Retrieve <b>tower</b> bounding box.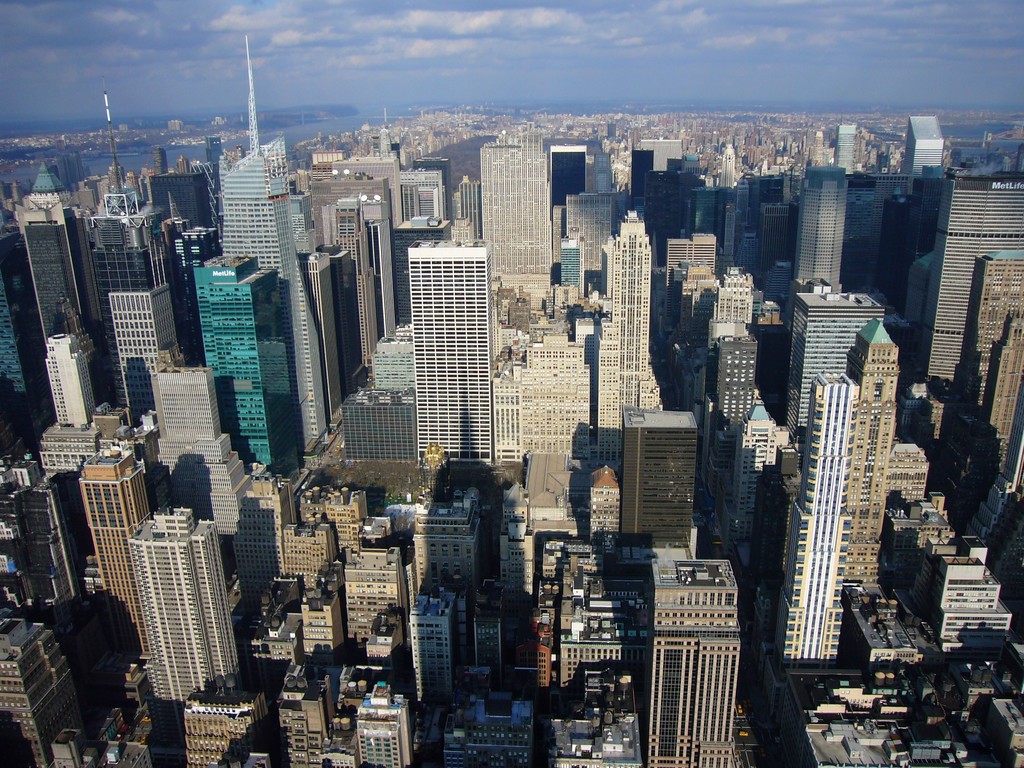
Bounding box: 156, 376, 244, 538.
